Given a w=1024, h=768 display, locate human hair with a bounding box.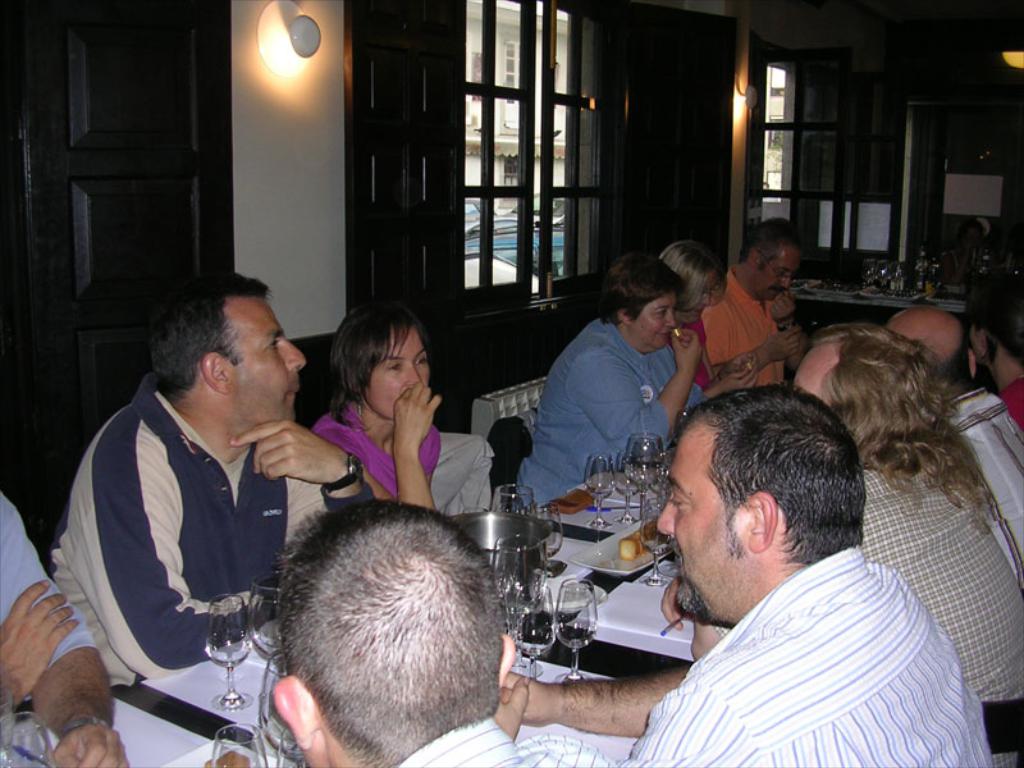
Located: <bbox>658, 241, 724, 319</bbox>.
